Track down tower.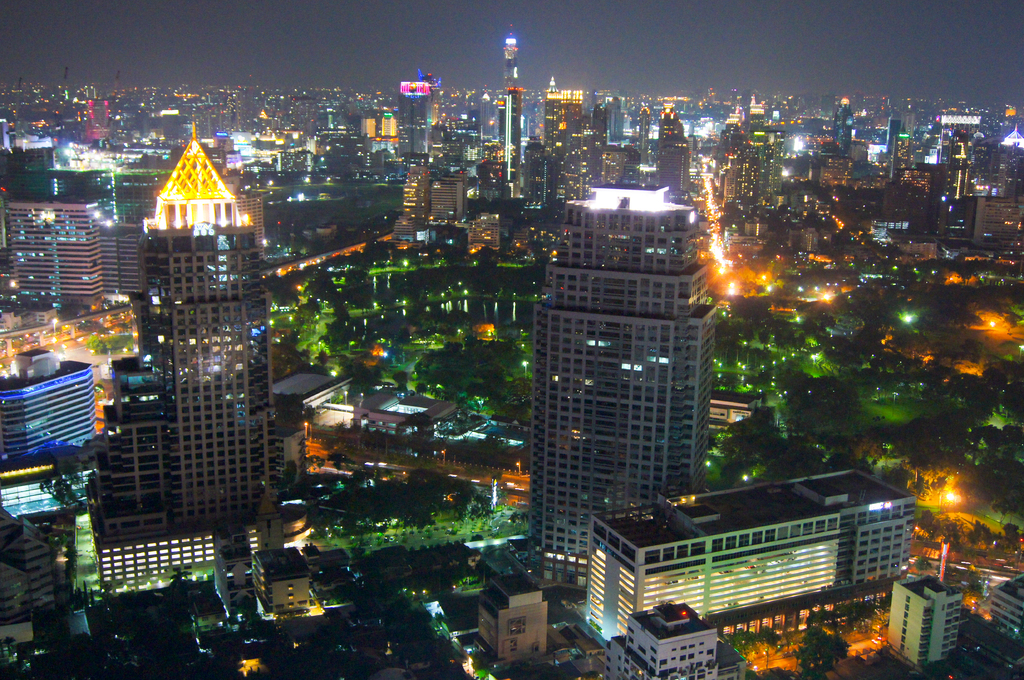
Tracked to (926,136,967,237).
